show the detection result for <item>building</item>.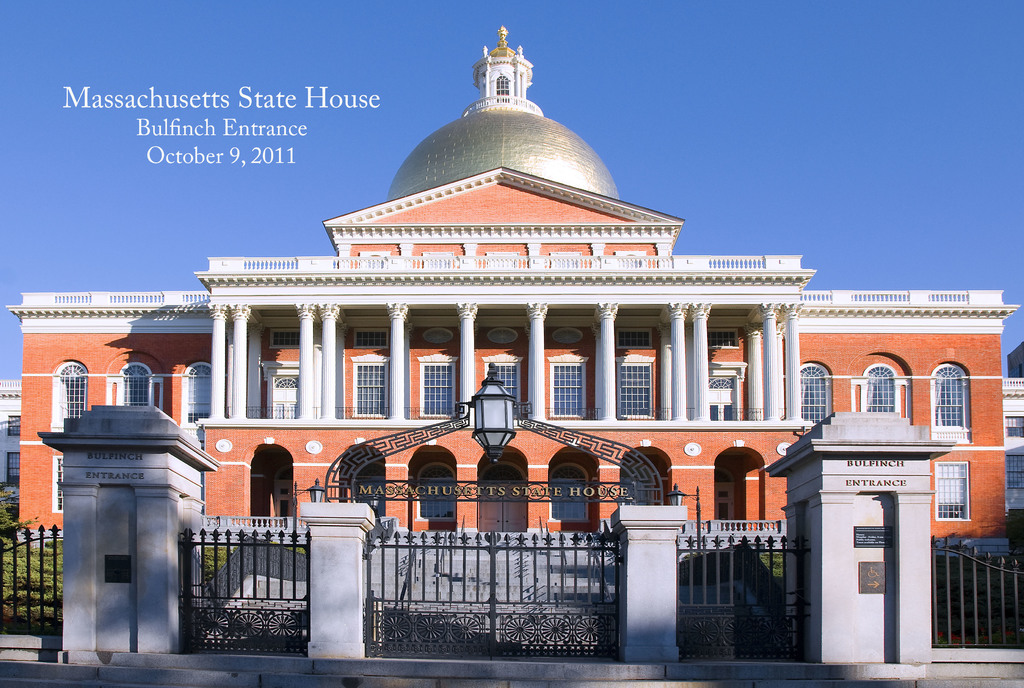
(4, 26, 1020, 655).
